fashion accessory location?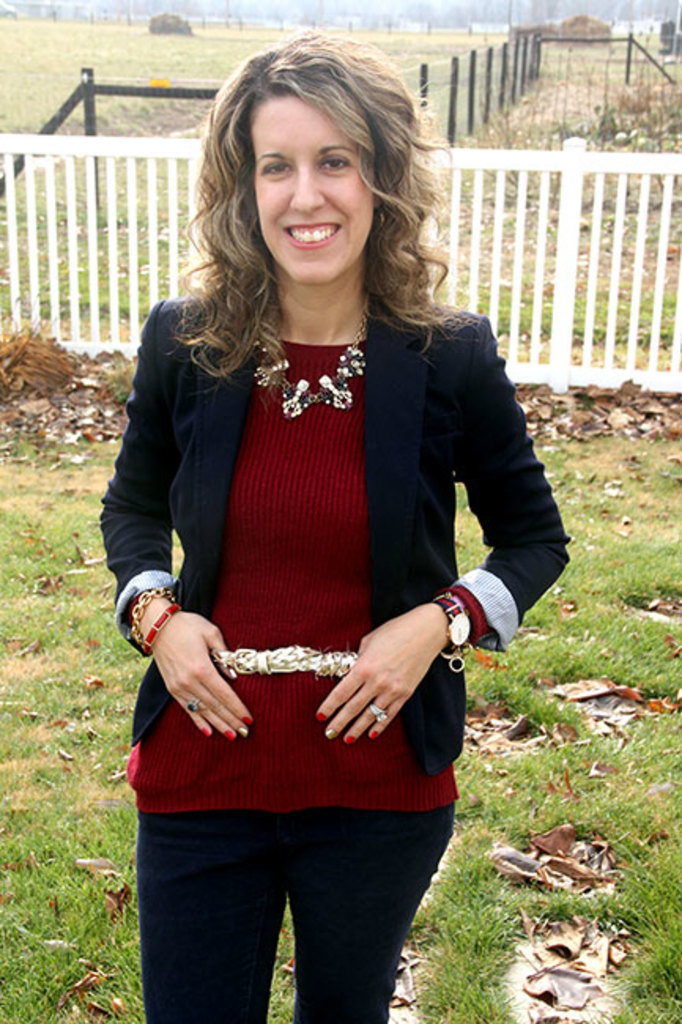
l=370, t=703, r=387, b=722
